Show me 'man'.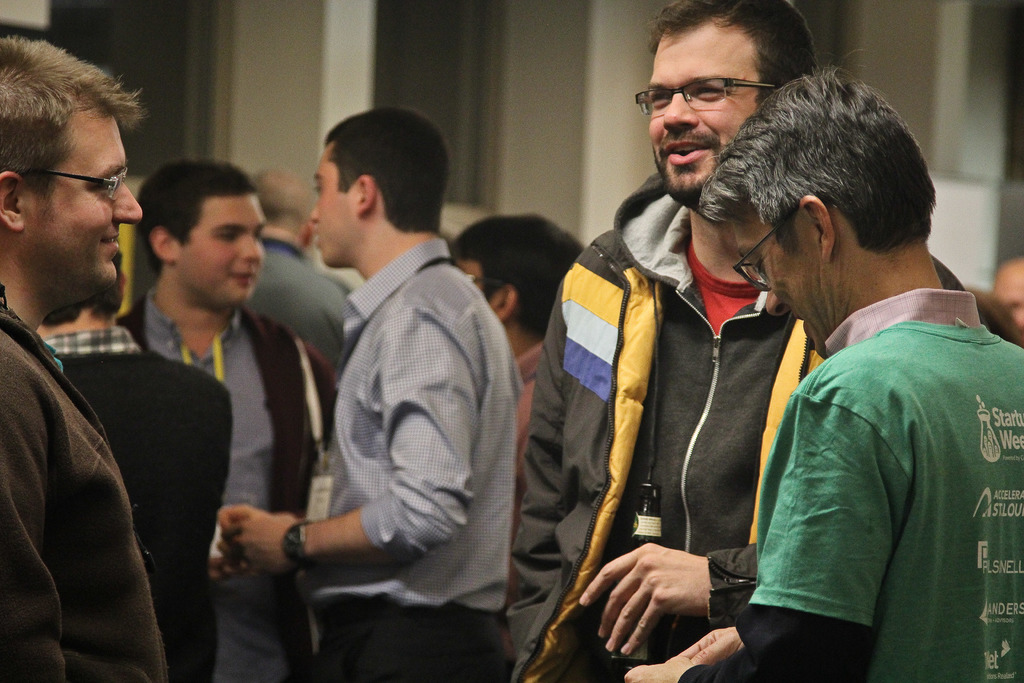
'man' is here: bbox=(625, 63, 1023, 682).
